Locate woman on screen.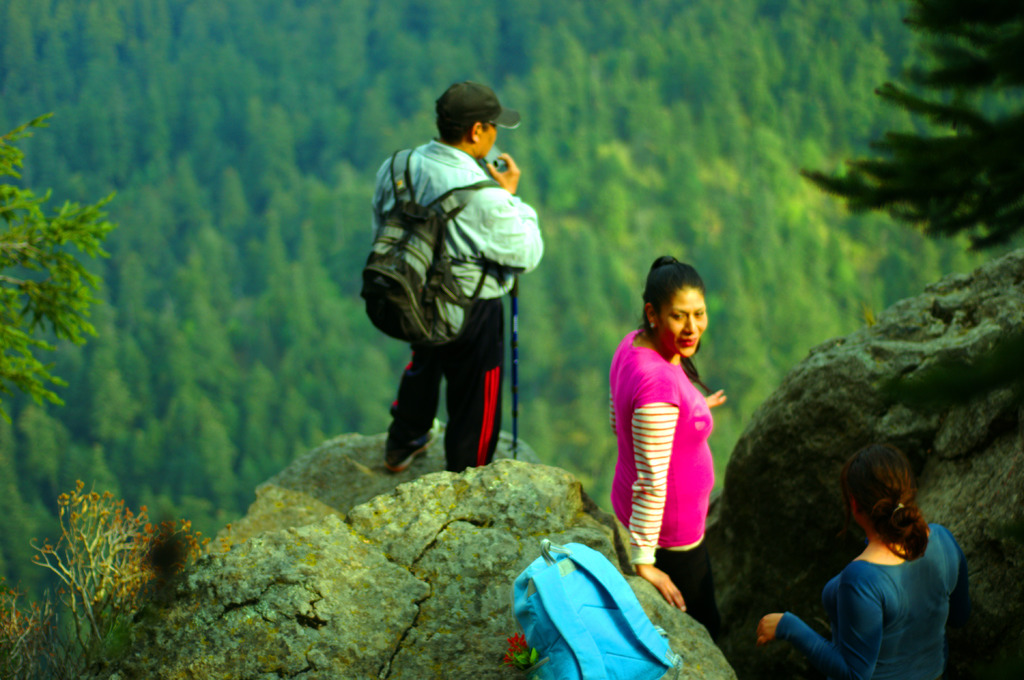
On screen at 615,254,742,594.
